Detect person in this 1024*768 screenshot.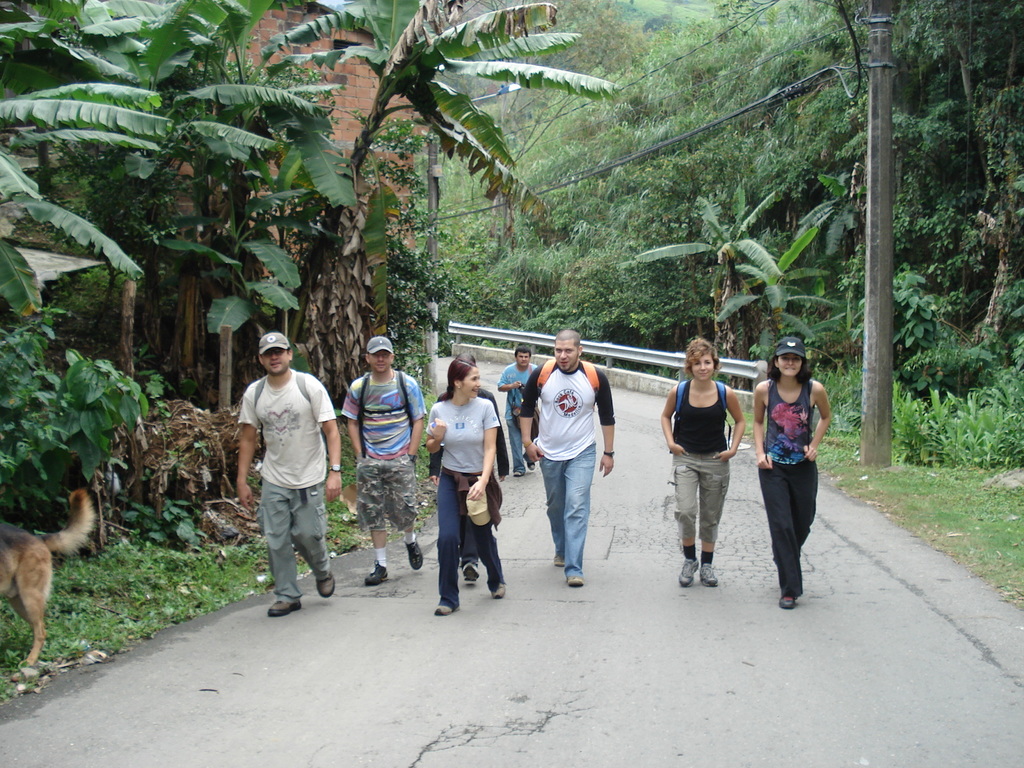
Detection: BBox(490, 342, 541, 446).
